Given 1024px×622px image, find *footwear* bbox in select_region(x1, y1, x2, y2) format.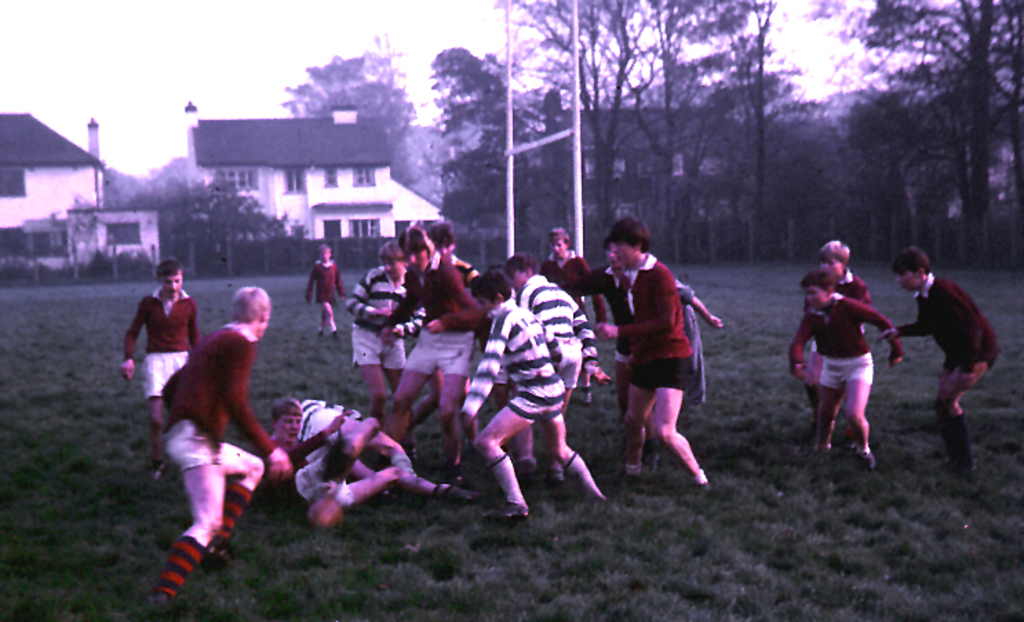
select_region(445, 485, 484, 502).
